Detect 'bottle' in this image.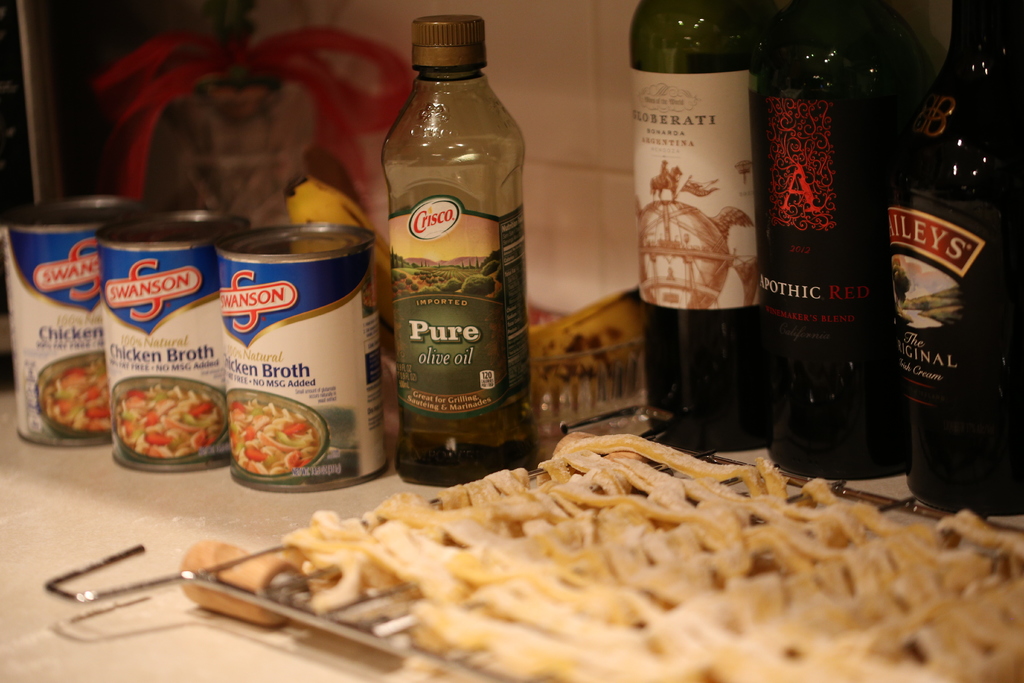
Detection: <bbox>629, 0, 758, 453</bbox>.
